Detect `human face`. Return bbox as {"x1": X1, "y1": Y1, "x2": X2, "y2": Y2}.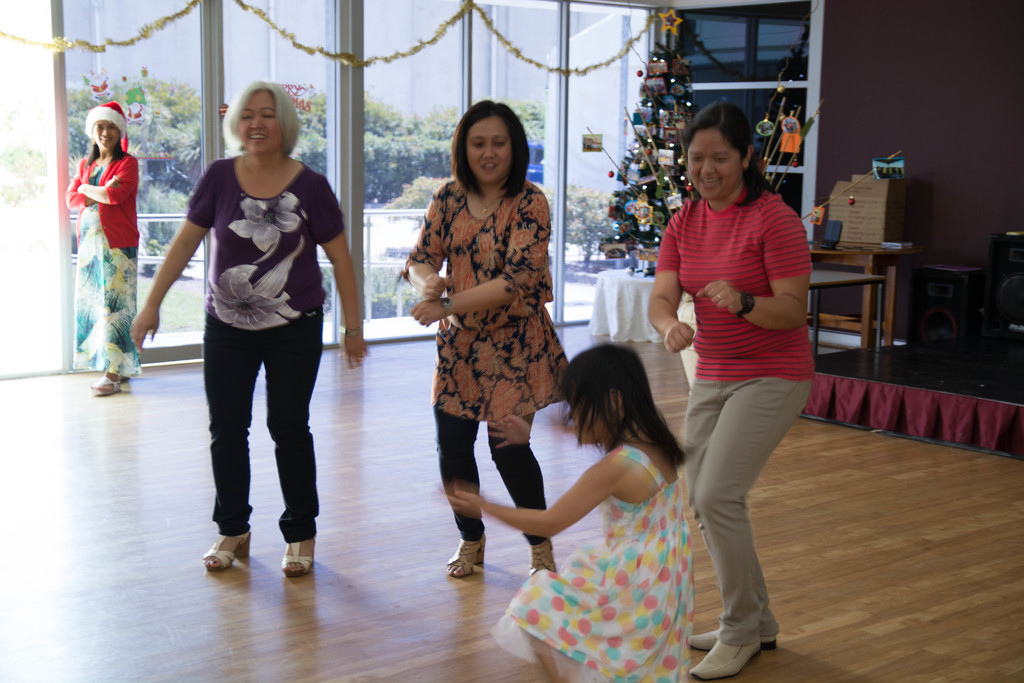
{"x1": 567, "y1": 390, "x2": 604, "y2": 443}.
